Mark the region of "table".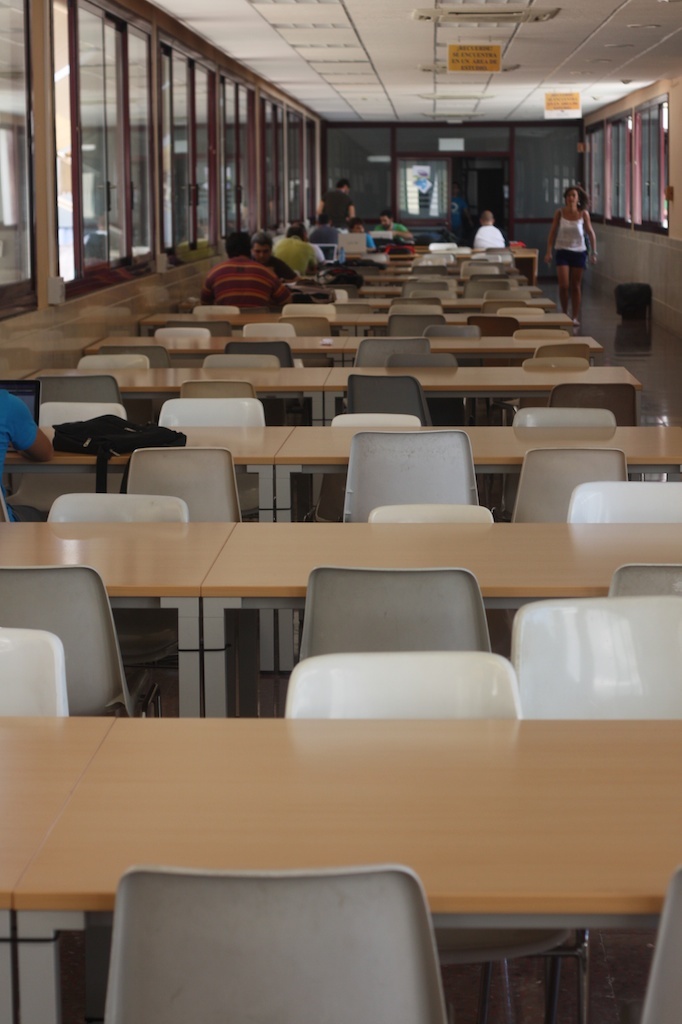
Region: <bbox>0, 710, 104, 1023</bbox>.
